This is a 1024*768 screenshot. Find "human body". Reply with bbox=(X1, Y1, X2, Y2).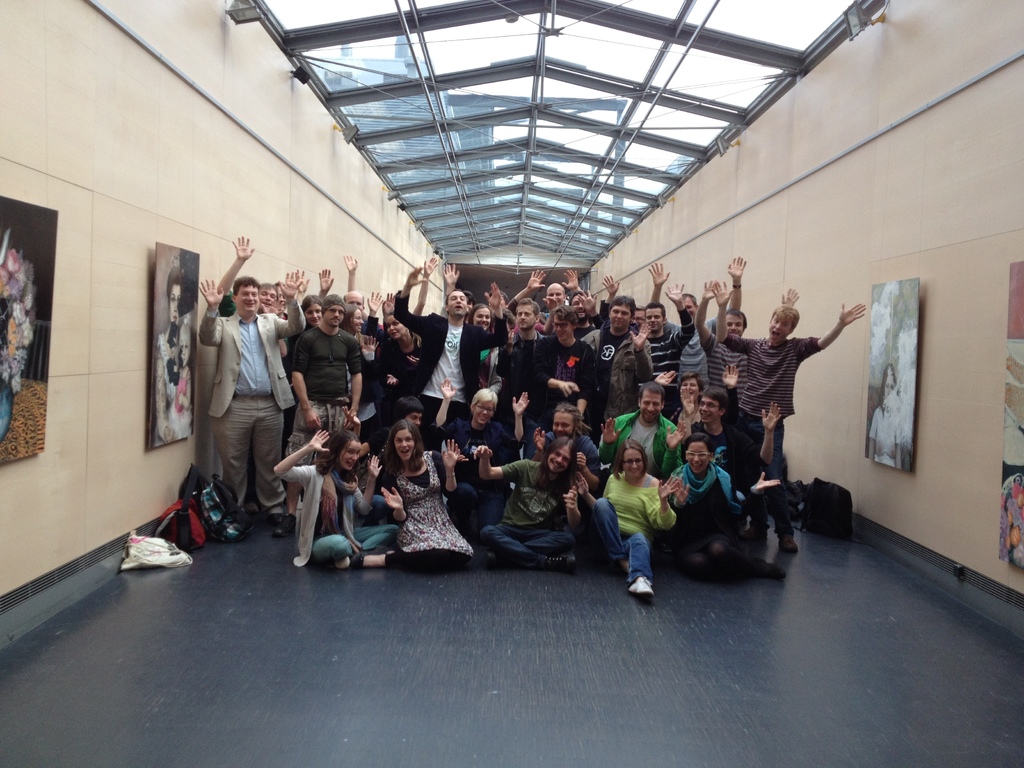
bbox=(587, 435, 675, 600).
